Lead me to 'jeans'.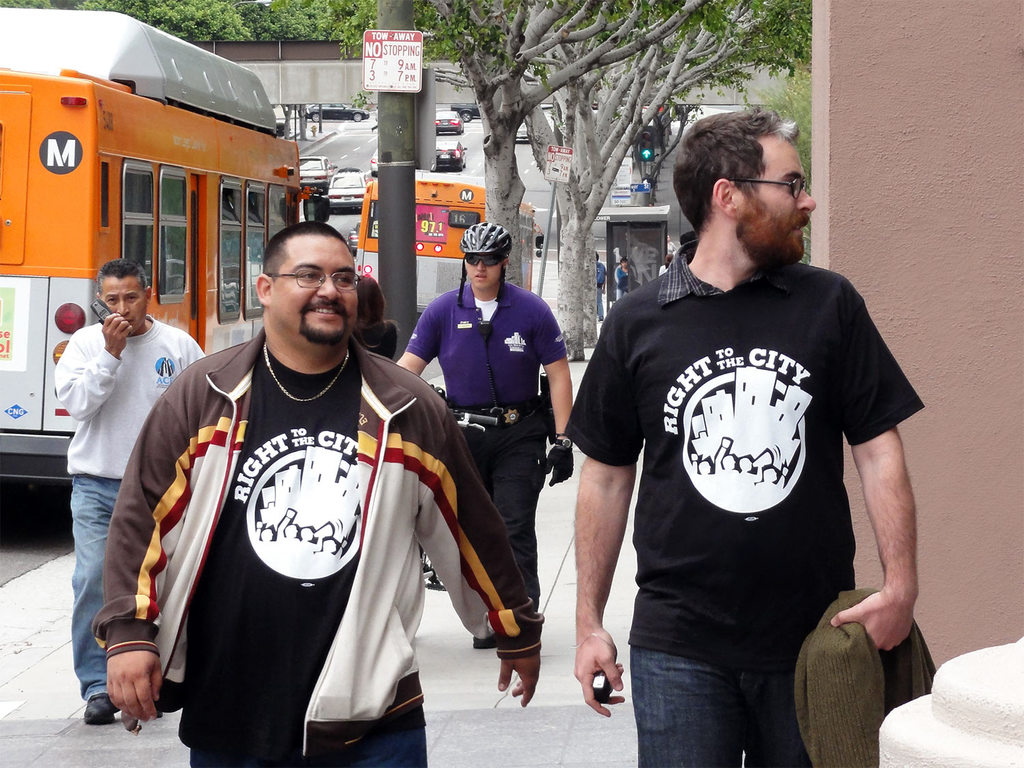
Lead to 66/477/120/698.
